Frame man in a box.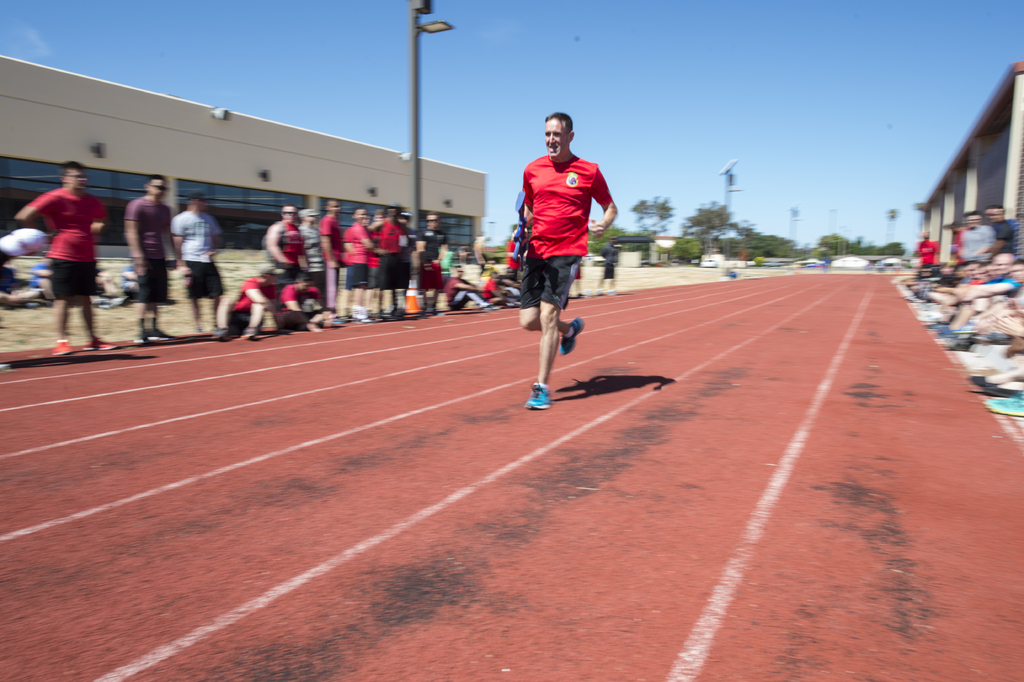
226 265 286 338.
